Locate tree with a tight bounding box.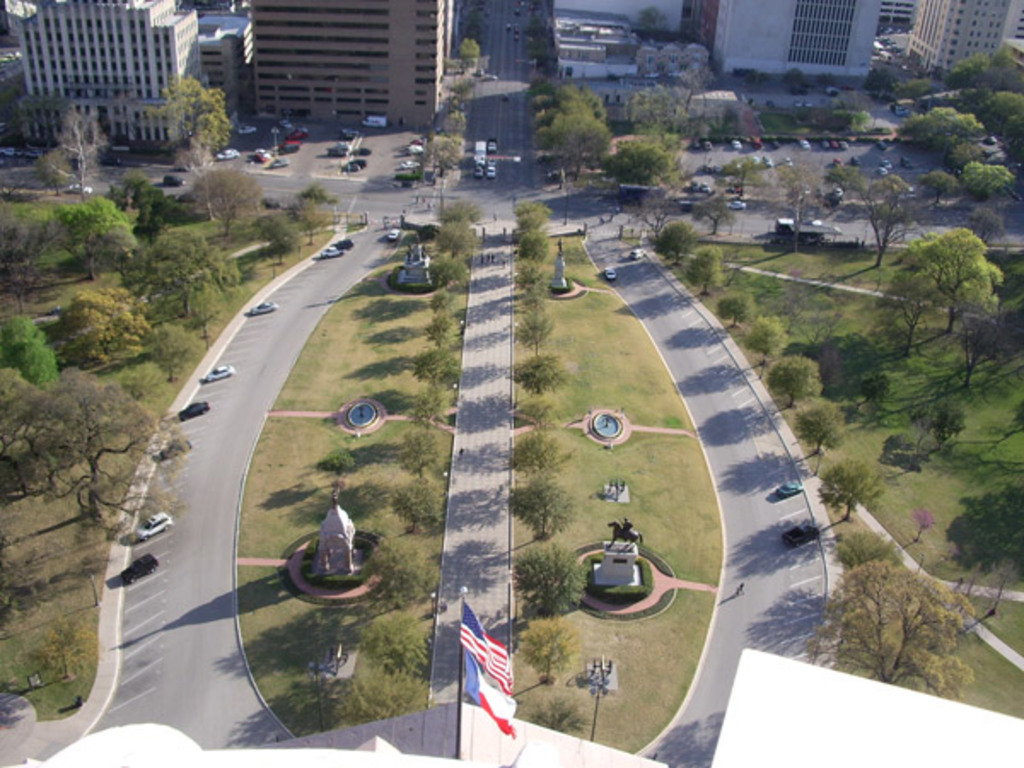
<region>432, 295, 452, 319</region>.
